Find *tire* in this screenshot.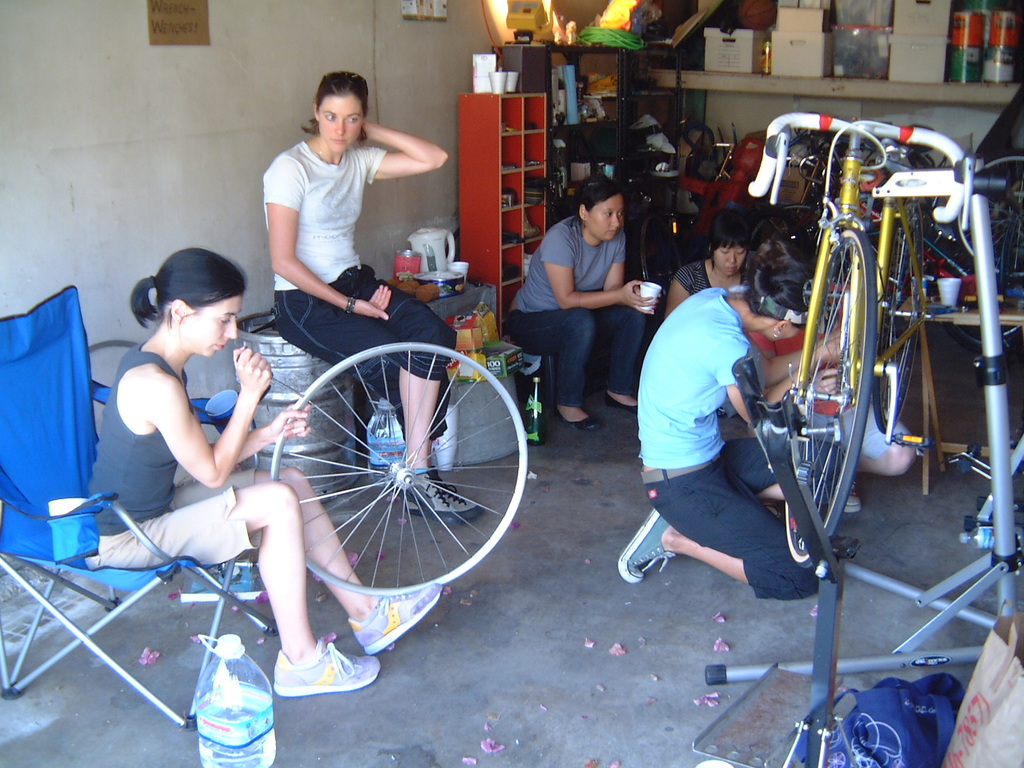
The bounding box for *tire* is (782,220,882,570).
